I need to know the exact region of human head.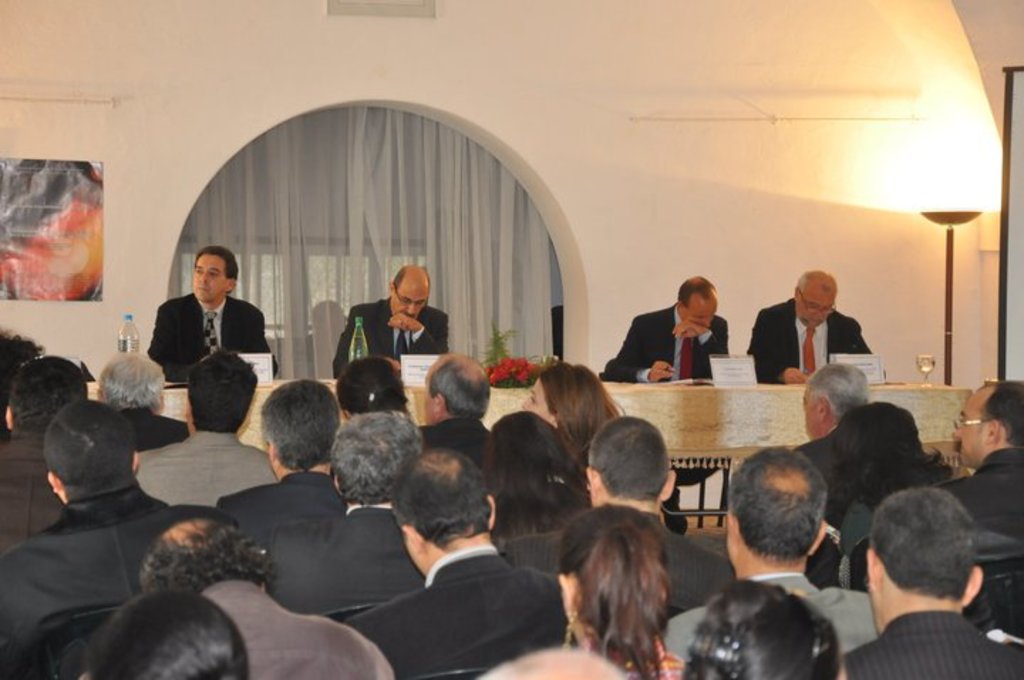
Region: bbox=[953, 376, 1023, 464].
